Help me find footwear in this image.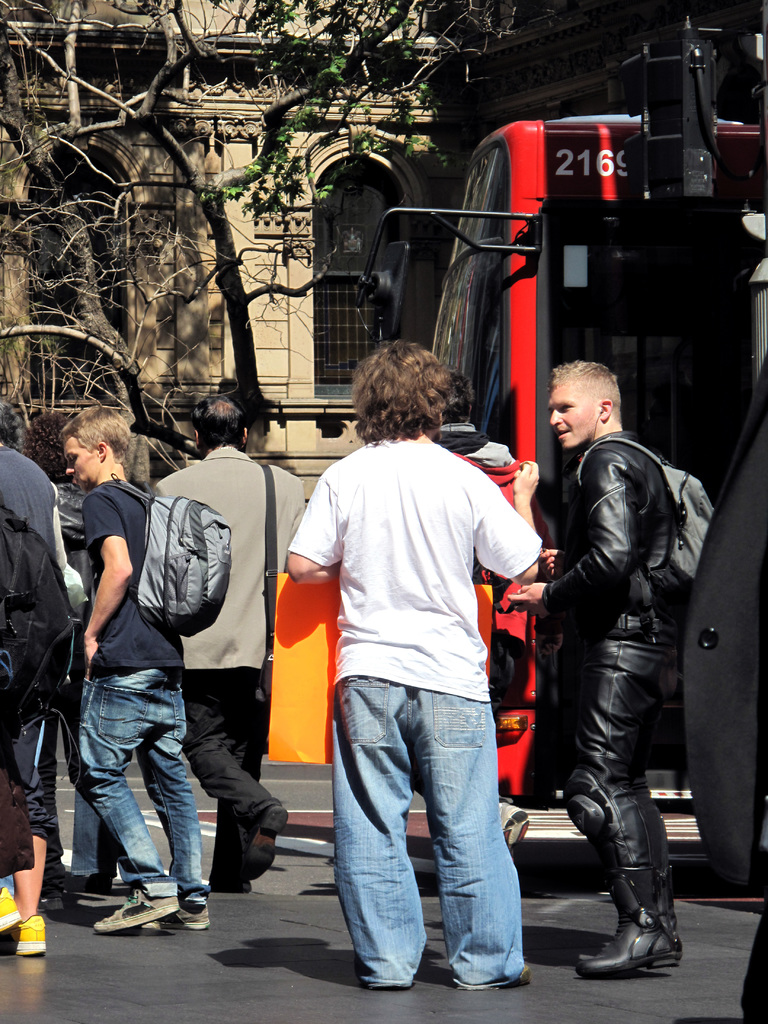
Found it: left=137, top=903, right=209, bottom=927.
